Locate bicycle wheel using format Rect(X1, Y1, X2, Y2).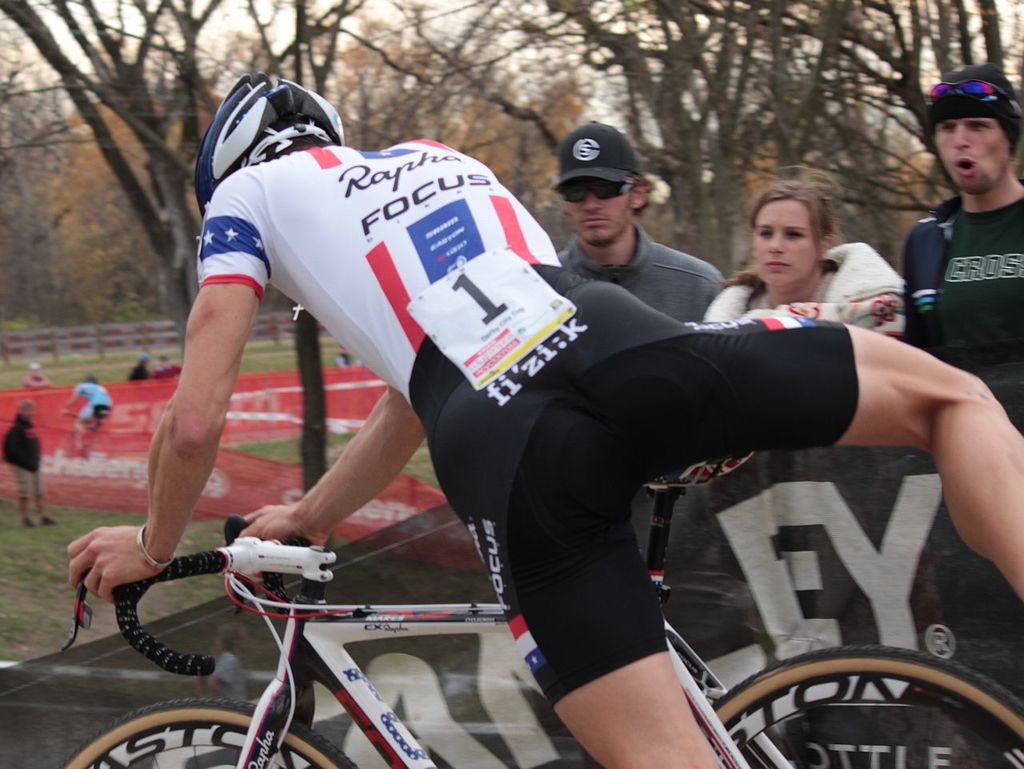
Rect(56, 694, 362, 768).
